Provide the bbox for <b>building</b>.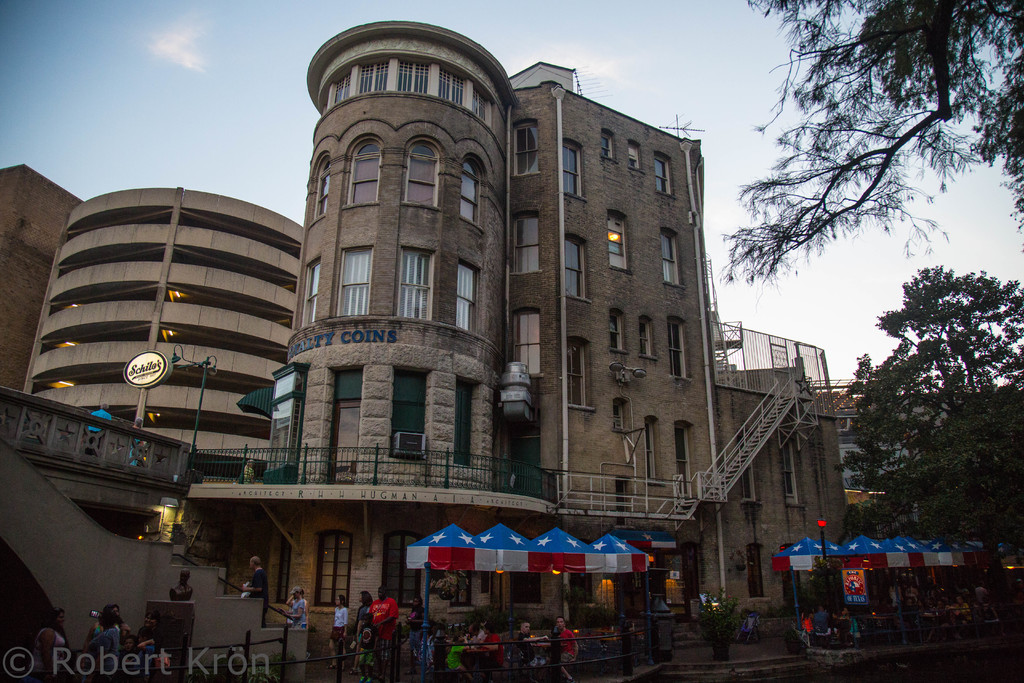
Rect(20, 188, 303, 475).
